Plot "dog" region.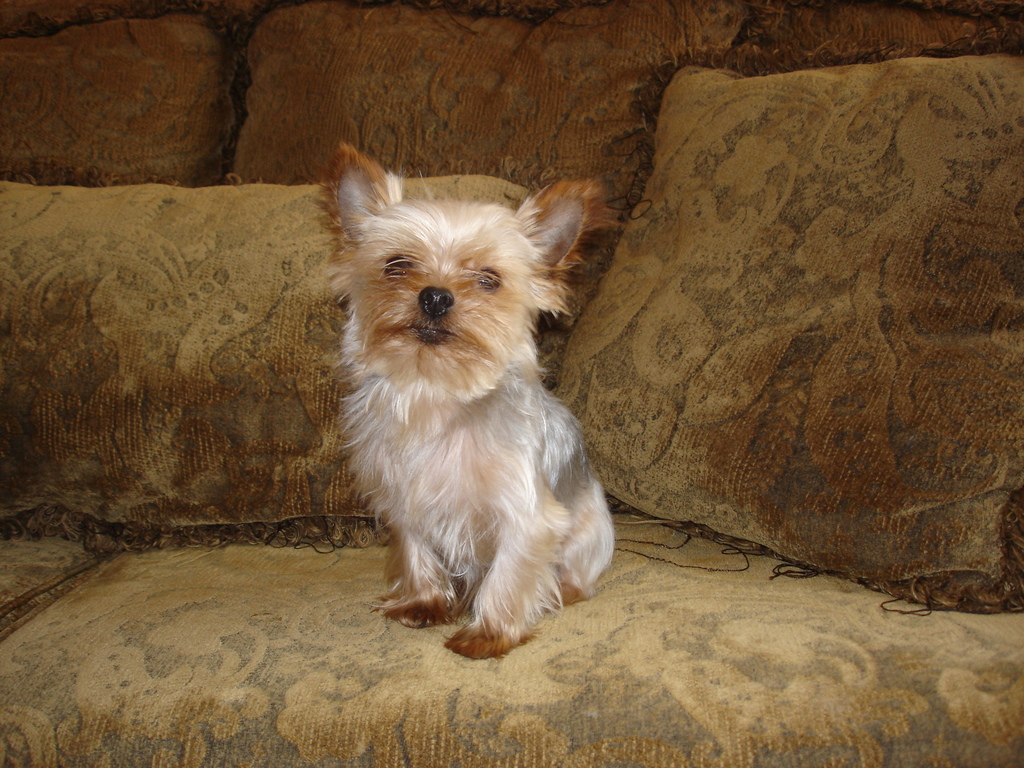
Plotted at l=314, t=143, r=618, b=662.
